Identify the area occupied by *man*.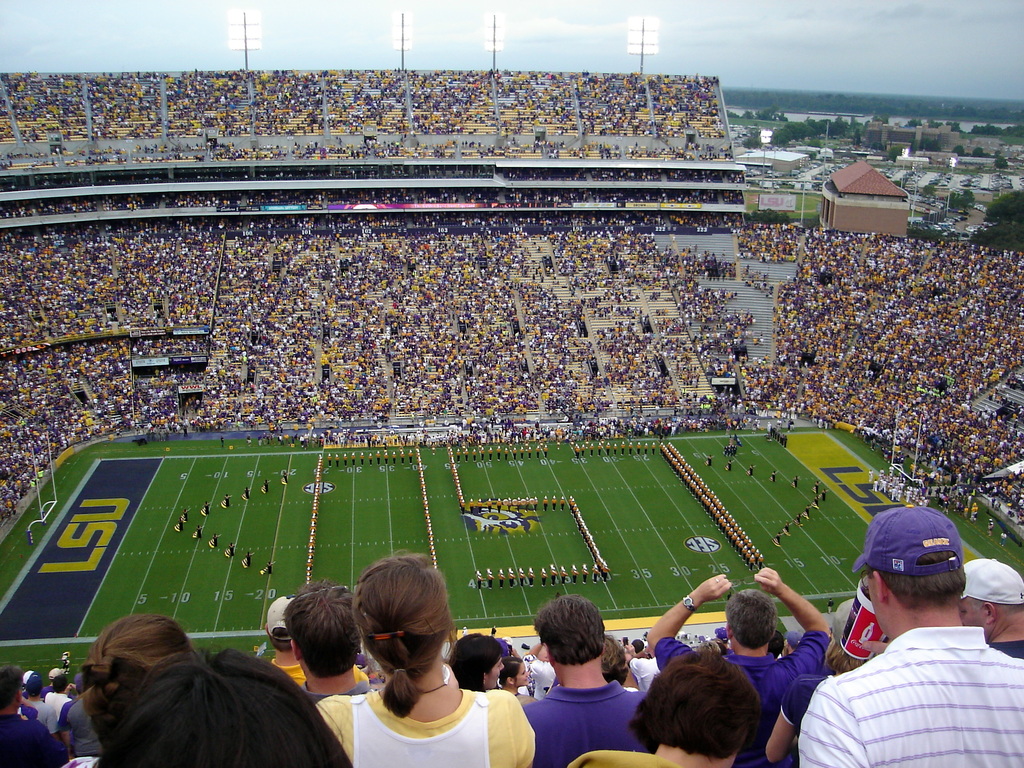
Area: 794:523:1023:767.
